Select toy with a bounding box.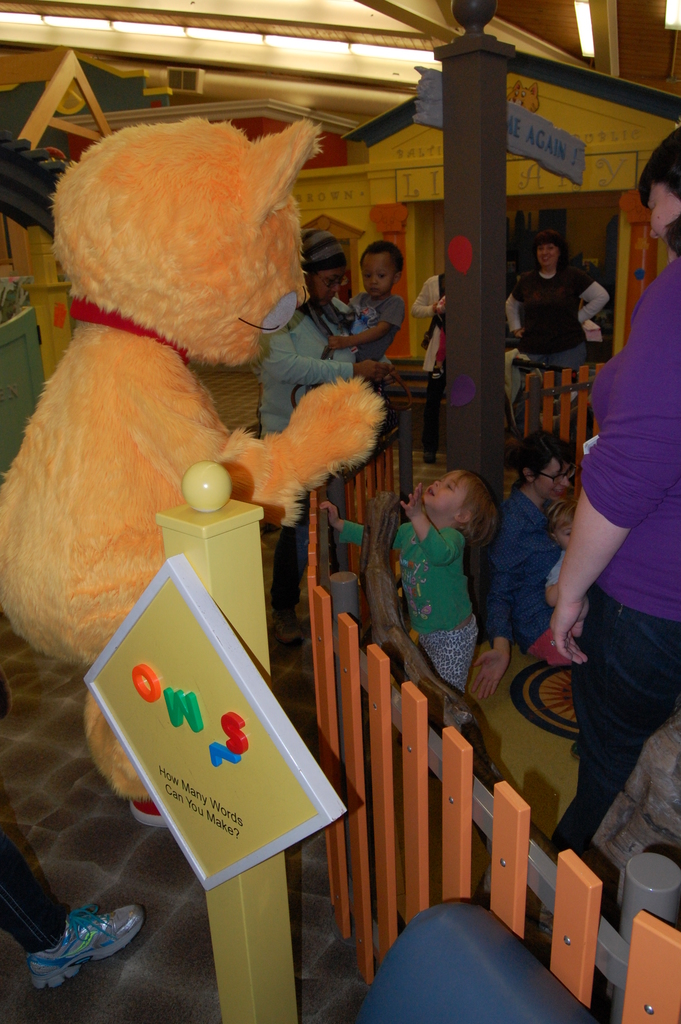
{"x1": 0, "y1": 122, "x2": 388, "y2": 822}.
